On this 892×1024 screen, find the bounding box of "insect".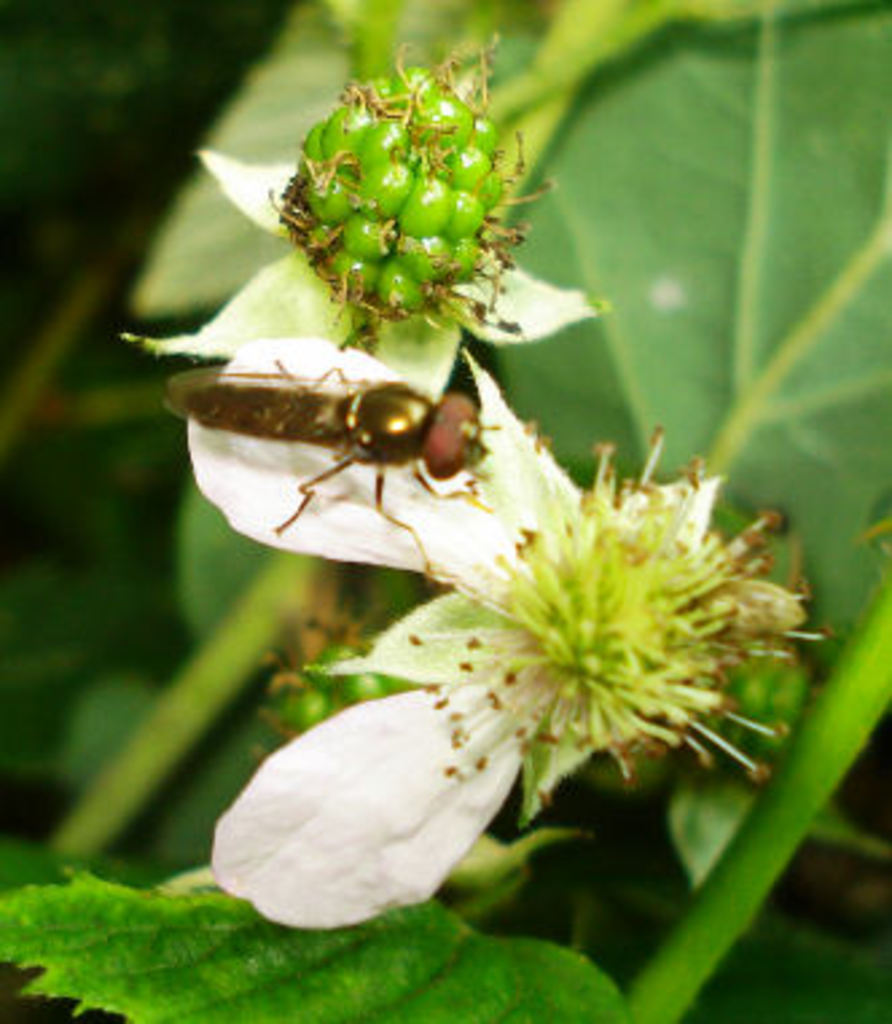
Bounding box: 159,357,497,586.
